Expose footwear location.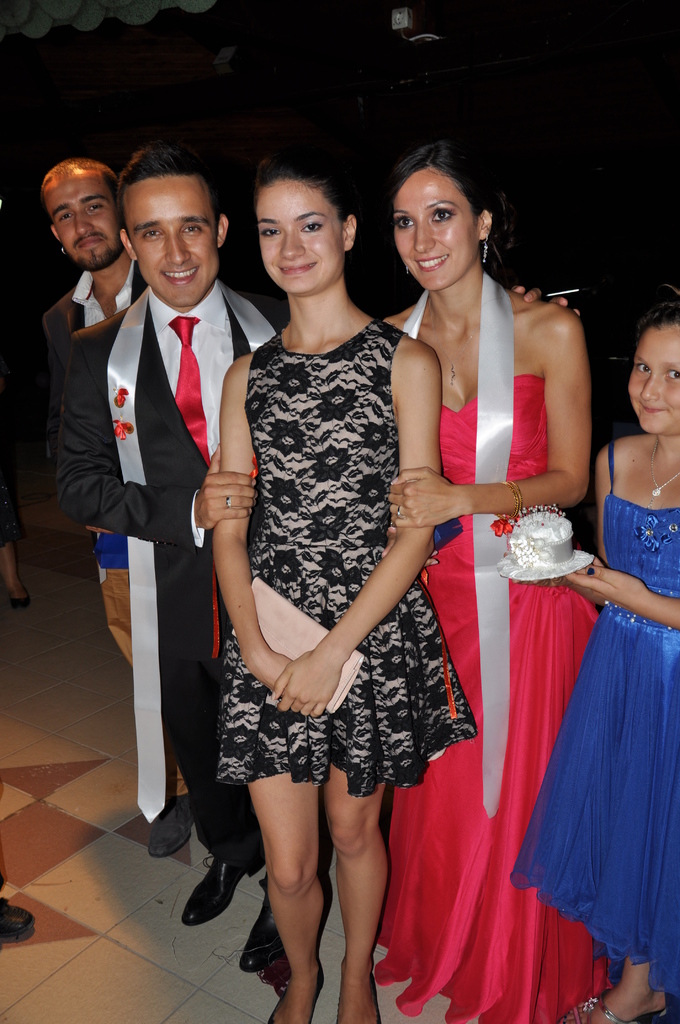
Exposed at 8/589/35/624.
